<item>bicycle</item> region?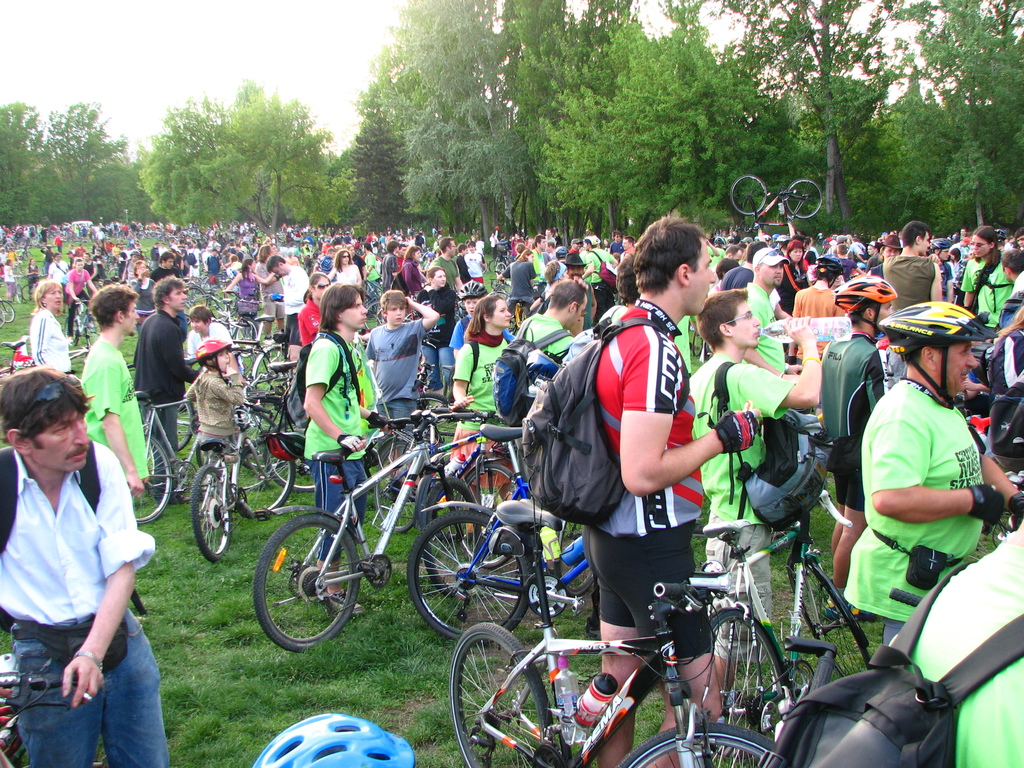
box=[133, 390, 269, 522]
